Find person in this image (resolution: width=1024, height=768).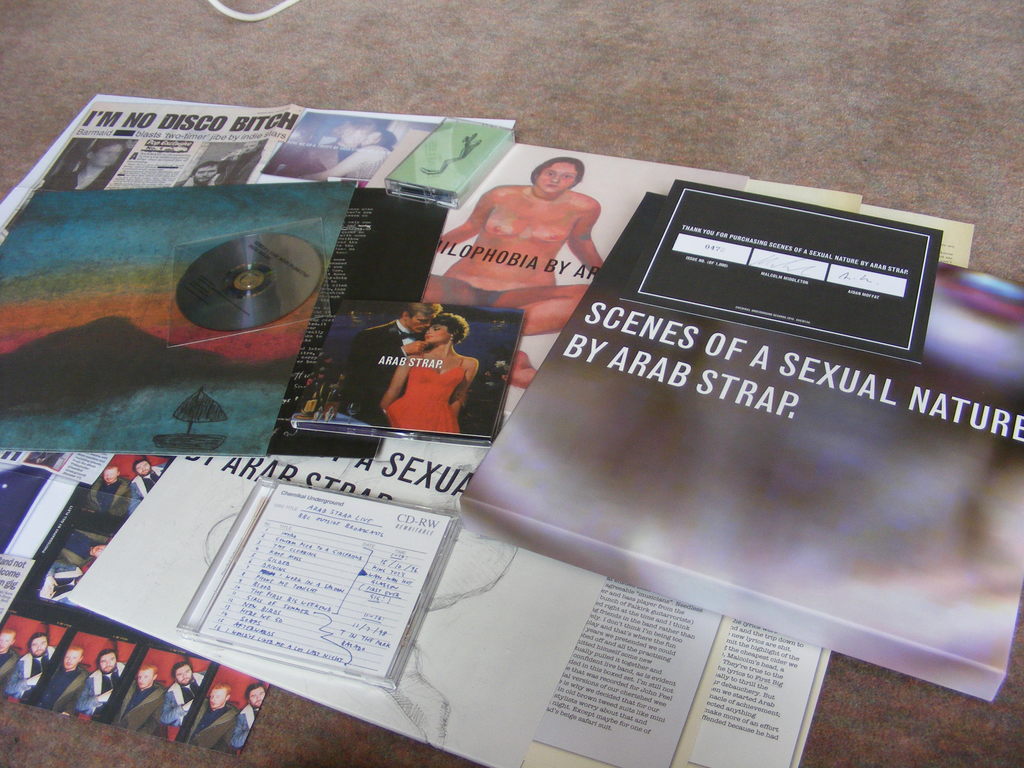
box(341, 299, 440, 426).
